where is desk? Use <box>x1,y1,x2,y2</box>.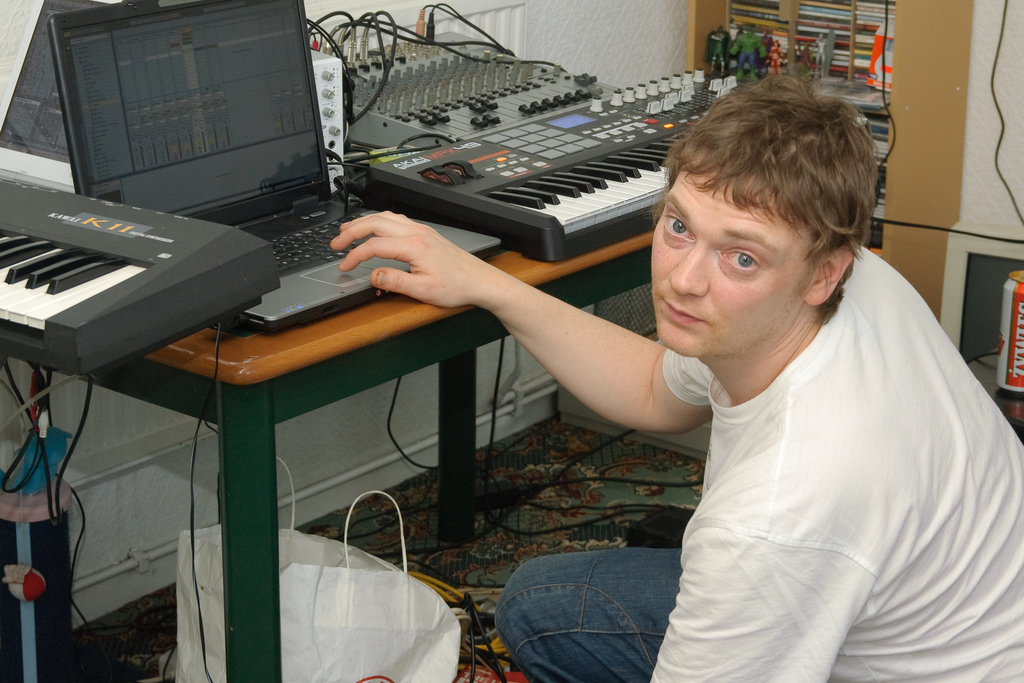
<box>92,240,650,677</box>.
